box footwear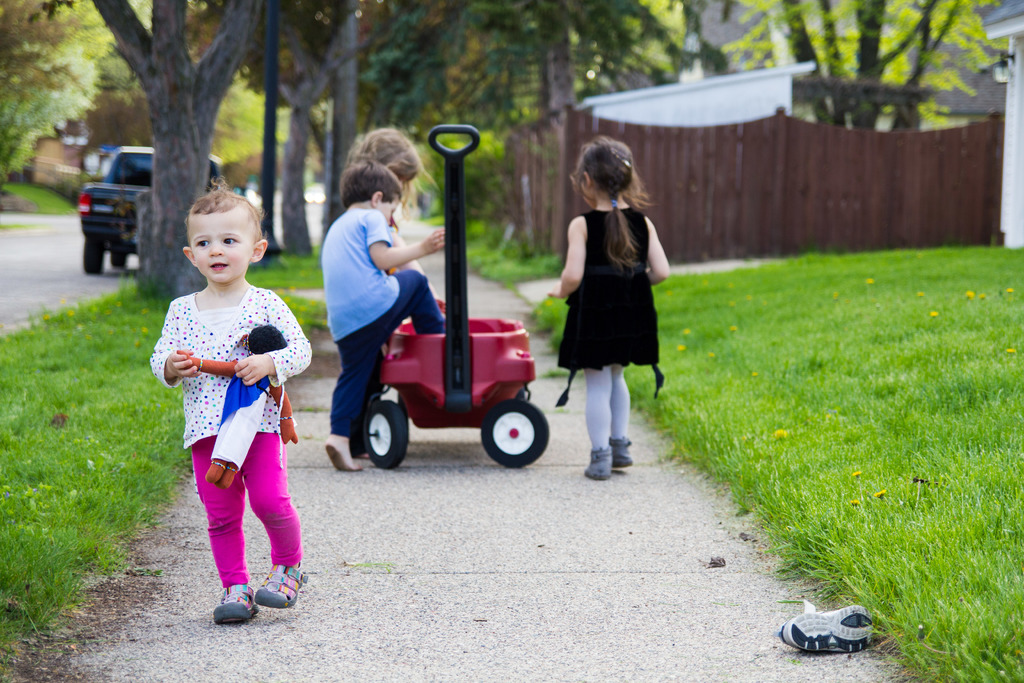
x1=323 y1=431 x2=360 y2=472
